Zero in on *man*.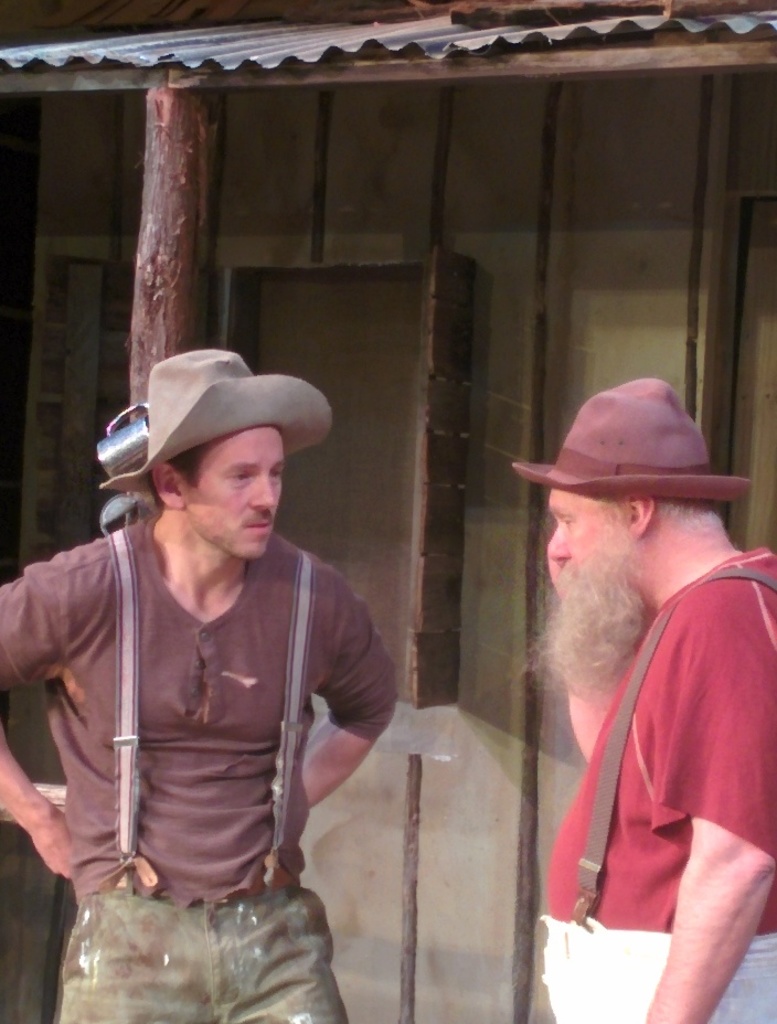
Zeroed in: 507,388,776,1023.
